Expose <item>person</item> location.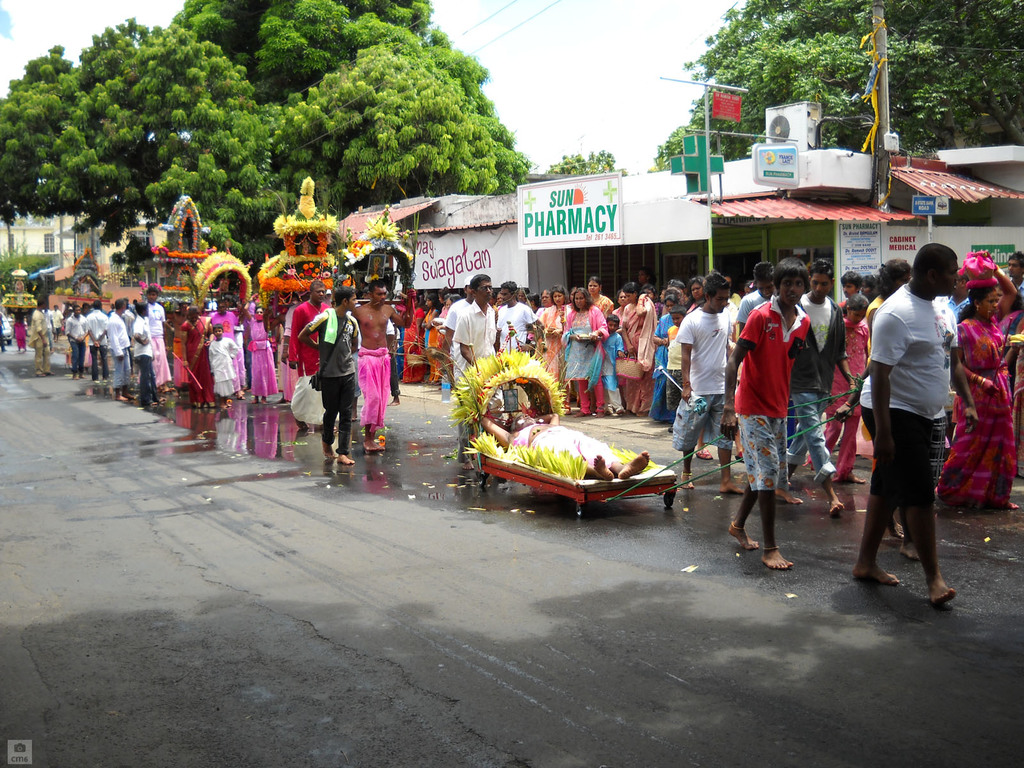
Exposed at [209,322,246,397].
